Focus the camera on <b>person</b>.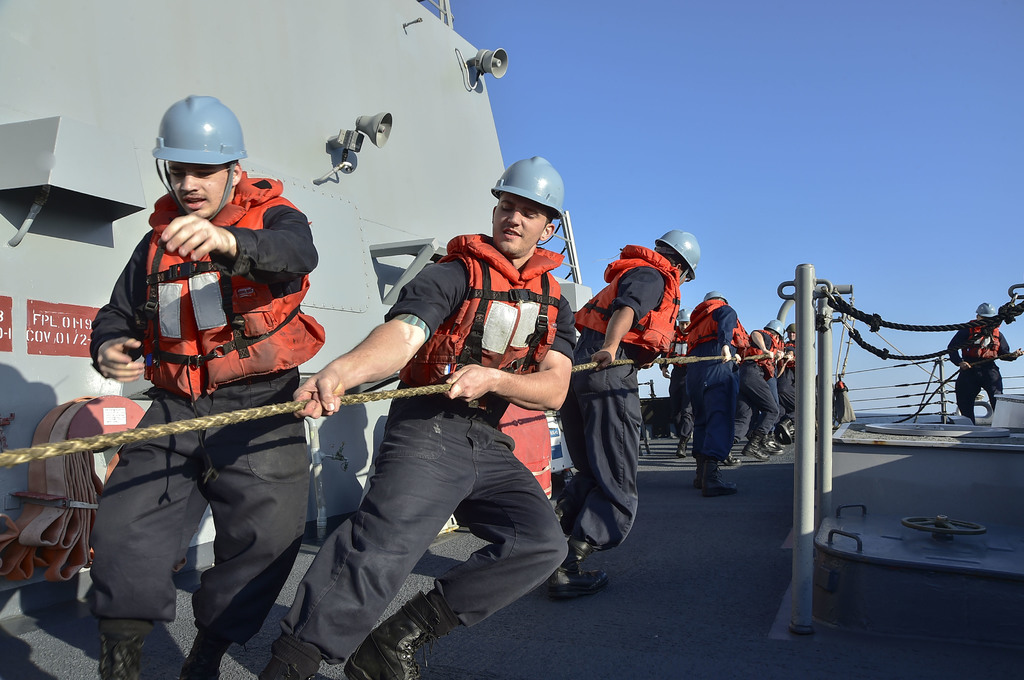
Focus region: 259, 154, 568, 679.
